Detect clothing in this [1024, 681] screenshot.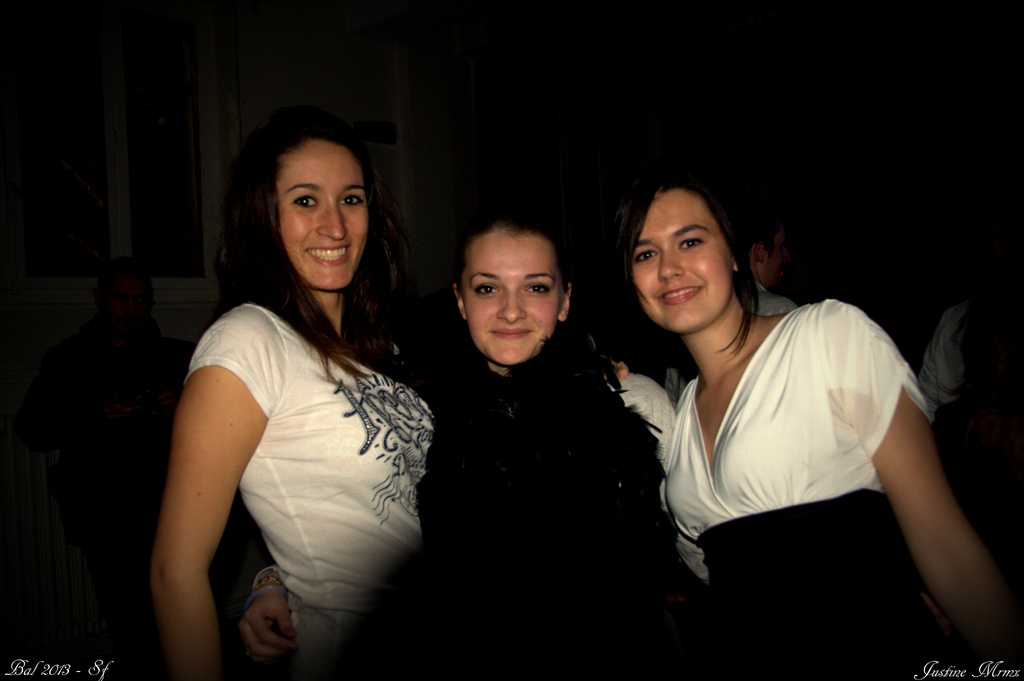
Detection: [left=382, top=322, right=680, bottom=680].
